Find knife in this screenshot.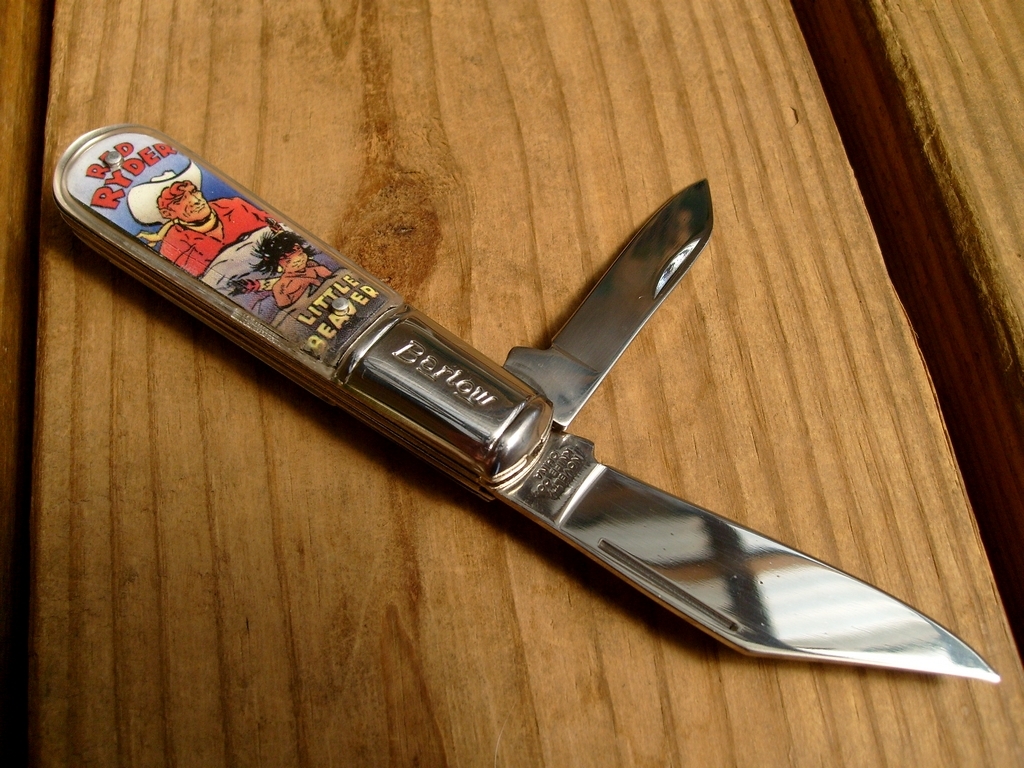
The bounding box for knife is pyautogui.locateOnScreen(52, 120, 1004, 685).
